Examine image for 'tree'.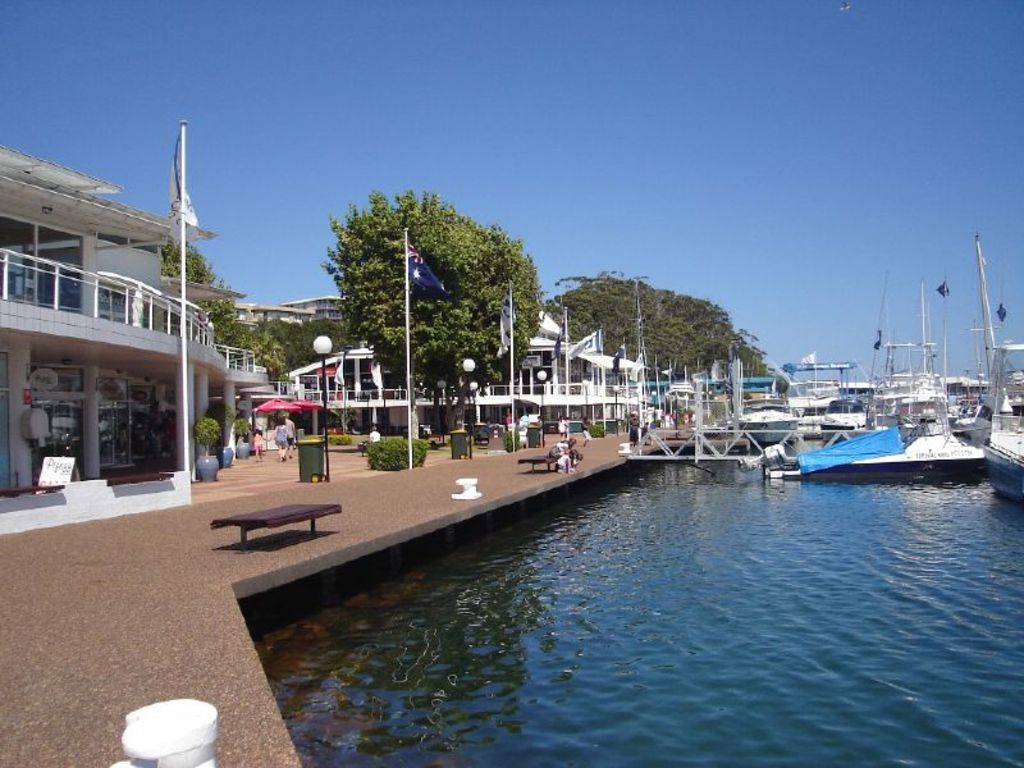
Examination result: <bbox>143, 227, 357, 401</bbox>.
